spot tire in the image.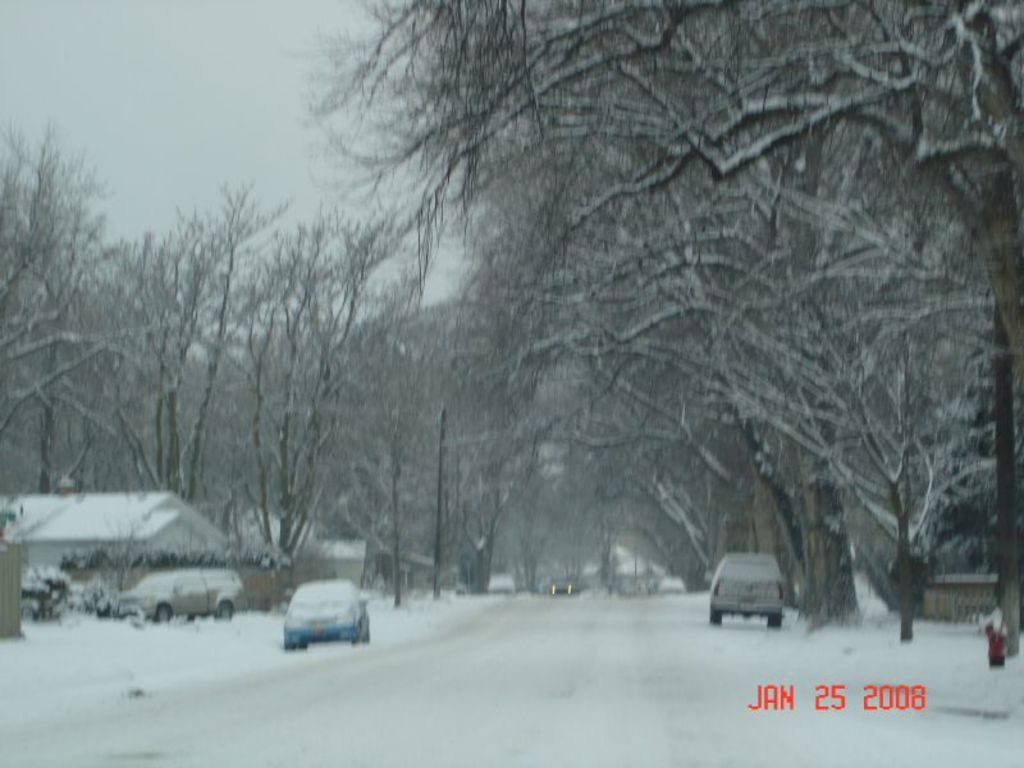
tire found at (x1=713, y1=611, x2=724, y2=627).
